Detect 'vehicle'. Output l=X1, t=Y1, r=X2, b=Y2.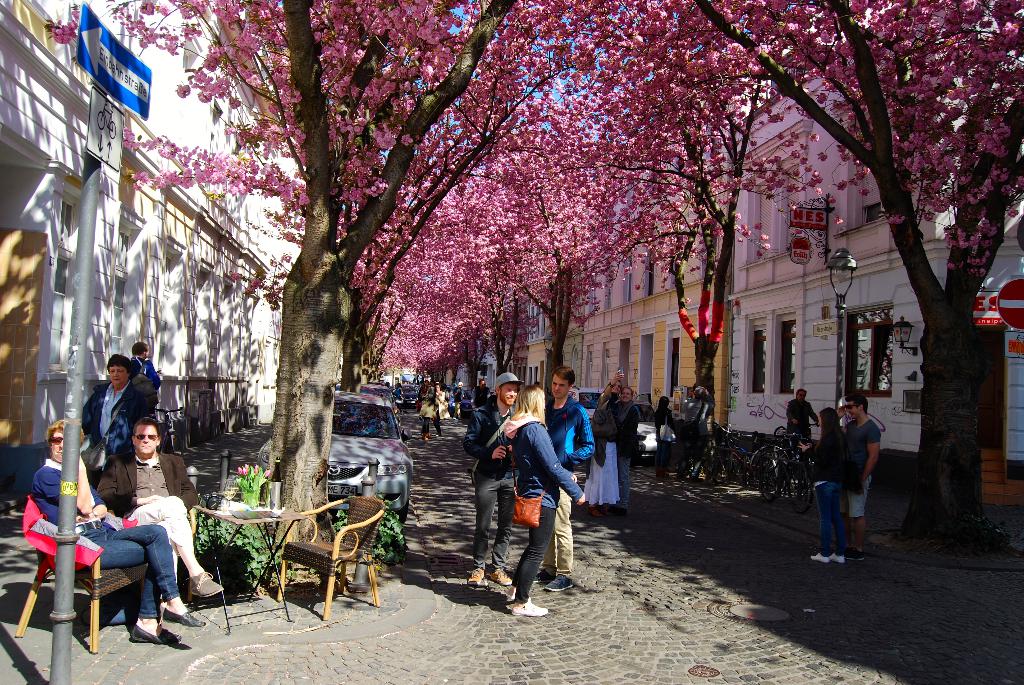
l=356, t=384, r=401, b=418.
